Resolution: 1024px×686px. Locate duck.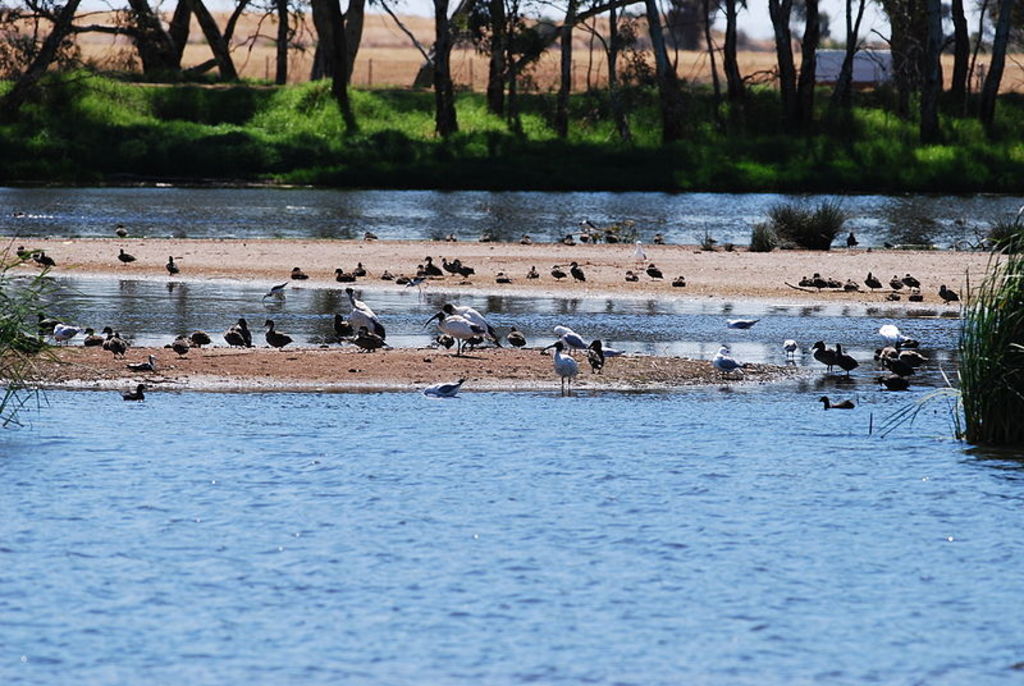
(294,266,312,287).
